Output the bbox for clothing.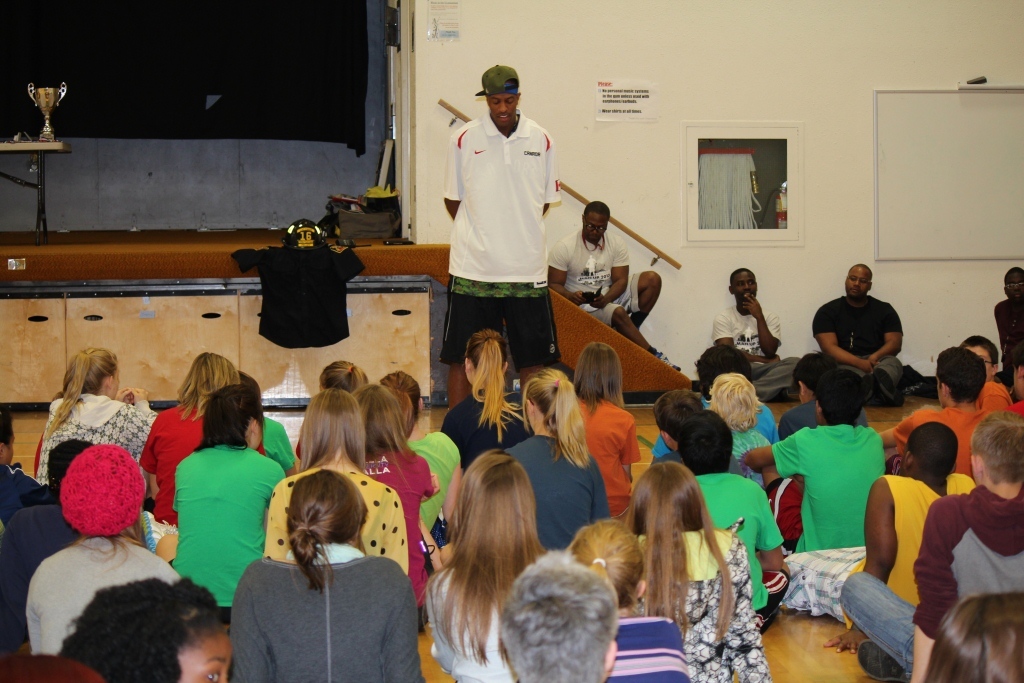
pyautogui.locateOnScreen(441, 388, 541, 472).
